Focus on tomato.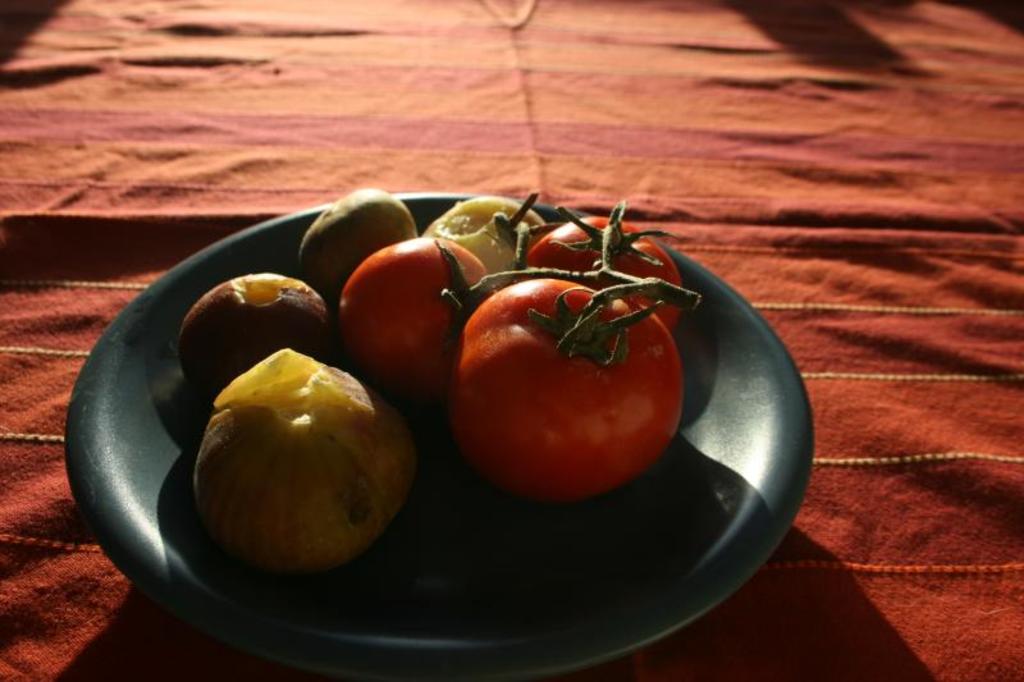
Focused at select_region(443, 270, 685, 509).
